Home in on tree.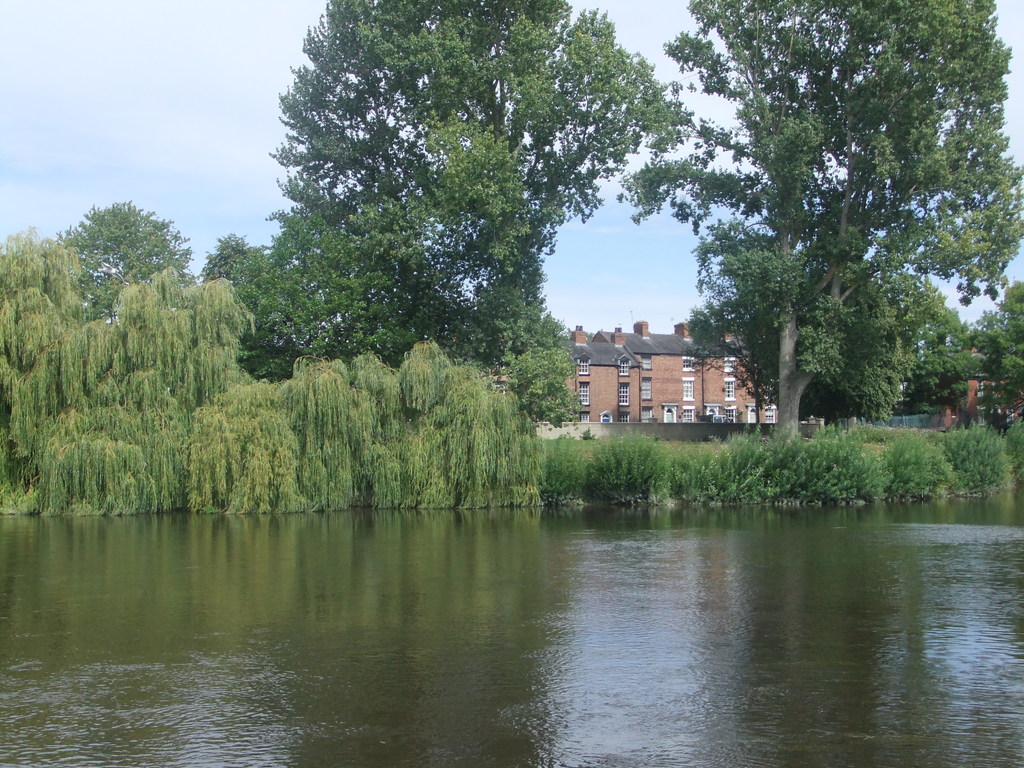
Homed in at [x1=51, y1=195, x2=198, y2=315].
